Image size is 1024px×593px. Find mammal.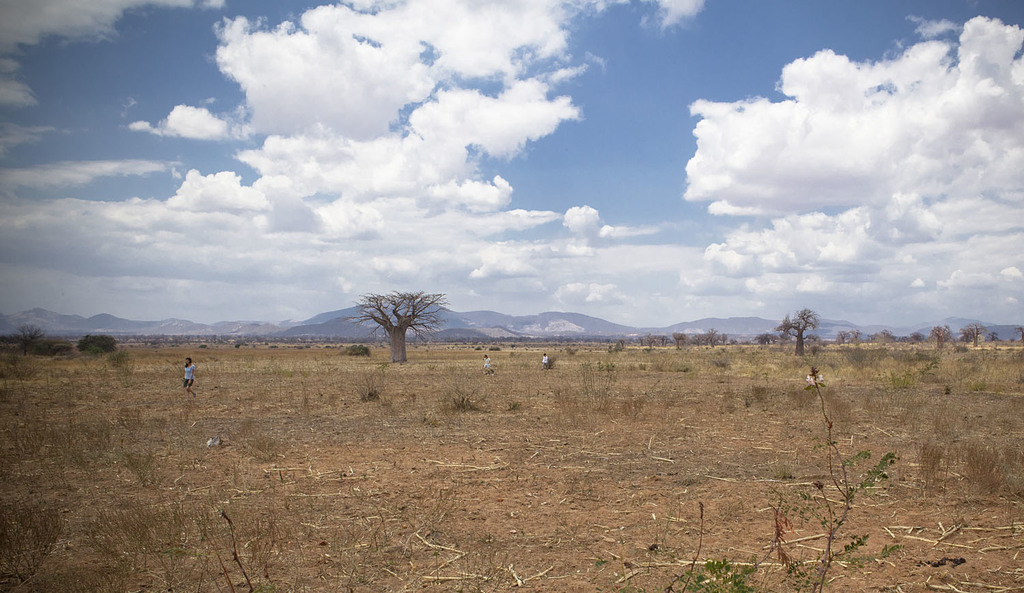
(x1=182, y1=356, x2=195, y2=397).
